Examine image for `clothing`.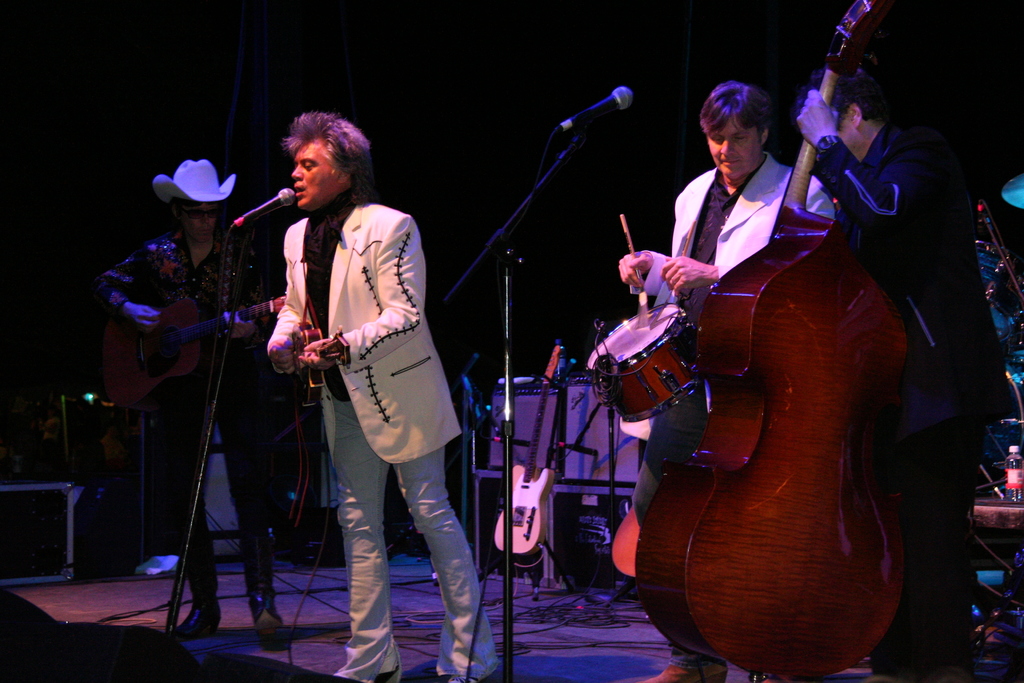
Examination result: {"x1": 262, "y1": 194, "x2": 503, "y2": 680}.
